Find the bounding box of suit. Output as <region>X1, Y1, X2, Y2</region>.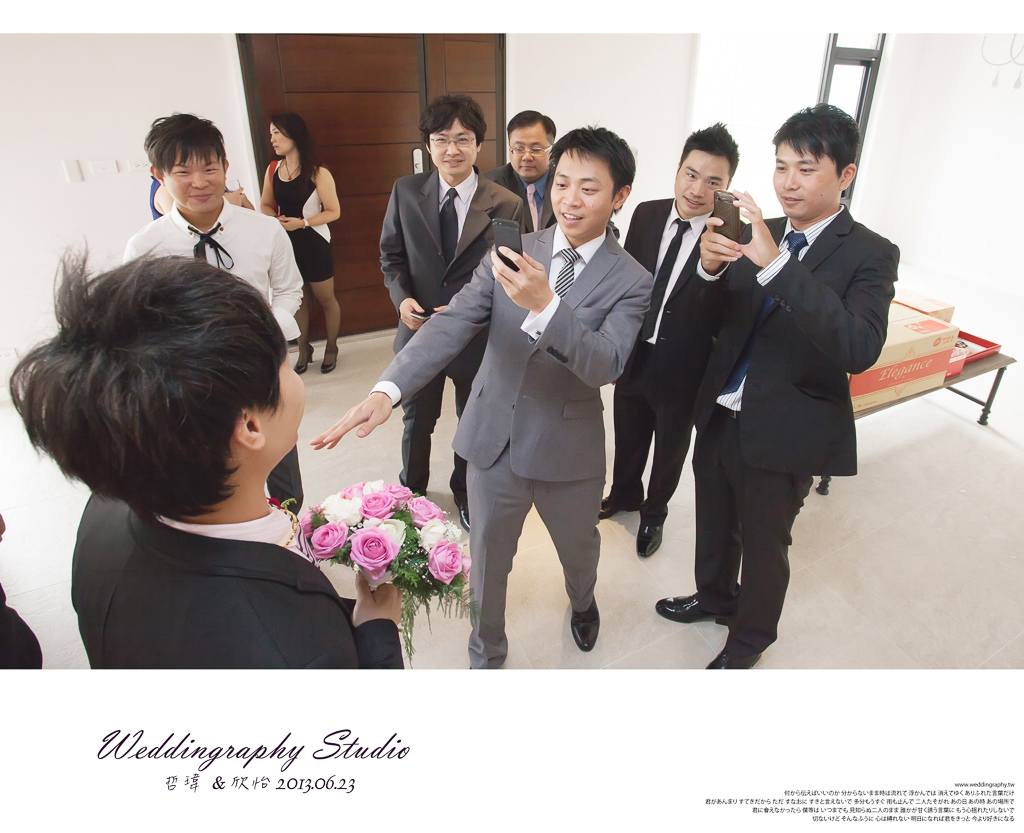
<region>376, 166, 527, 508</region>.
